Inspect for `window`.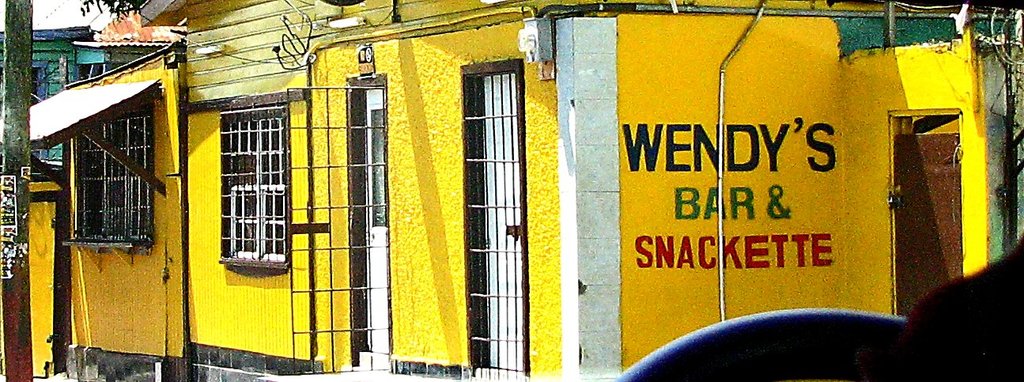
Inspection: select_region(77, 108, 150, 240).
